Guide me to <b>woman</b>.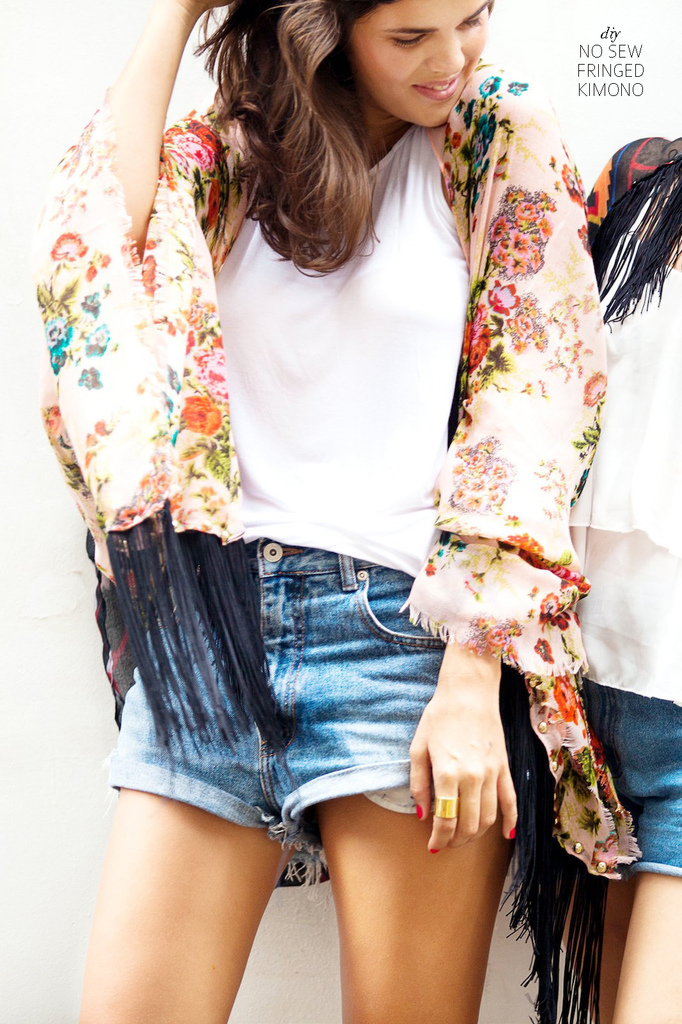
Guidance: {"x1": 139, "y1": 0, "x2": 561, "y2": 1023}.
